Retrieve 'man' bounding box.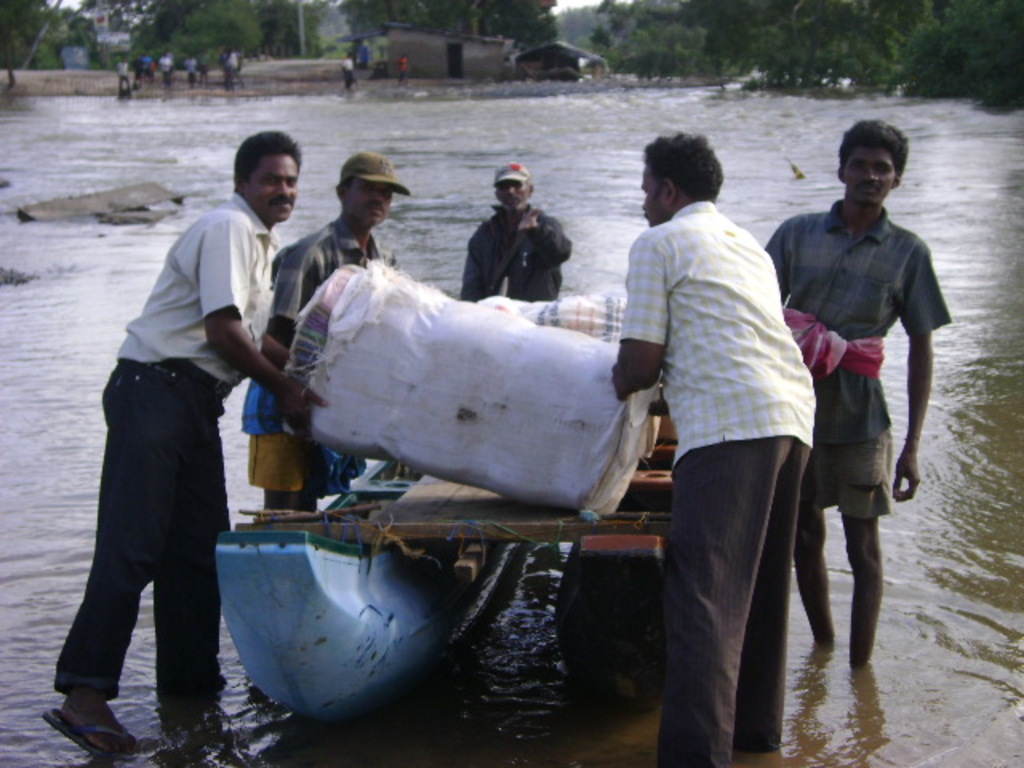
Bounding box: 48:125:283:758.
